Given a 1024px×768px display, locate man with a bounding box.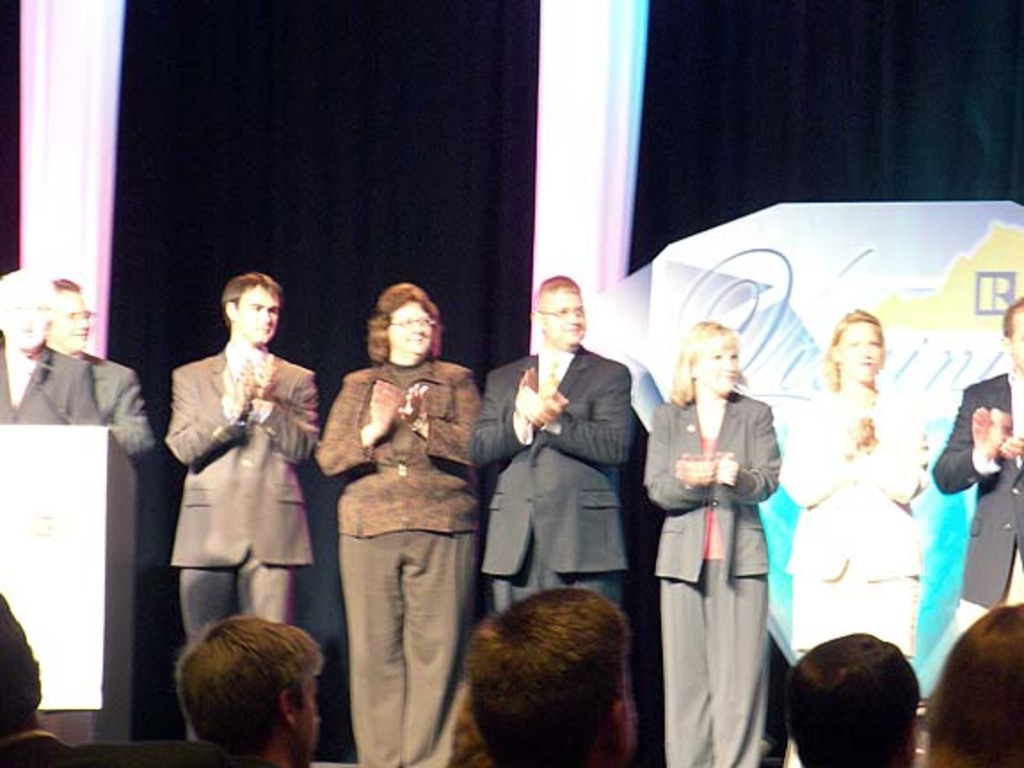
Located: rect(471, 270, 644, 613).
